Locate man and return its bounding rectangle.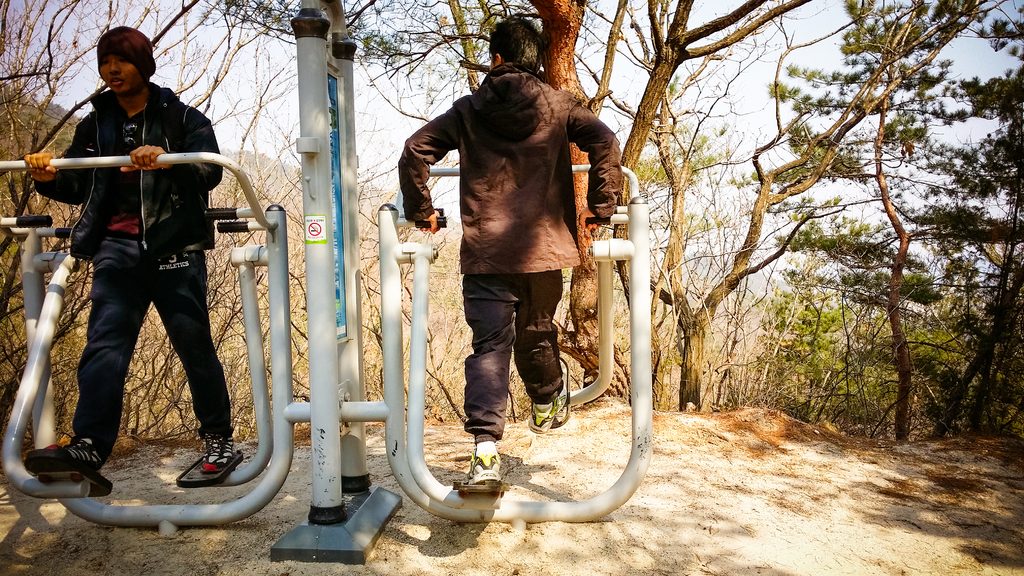
(403,29,634,505).
